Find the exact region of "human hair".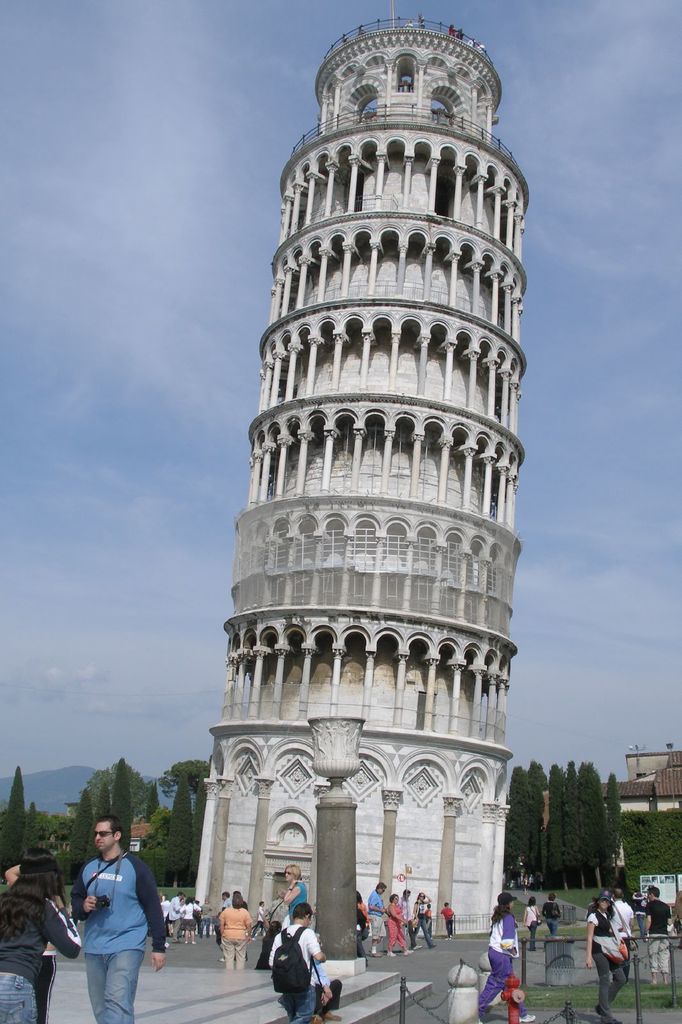
Exact region: Rect(390, 895, 399, 904).
